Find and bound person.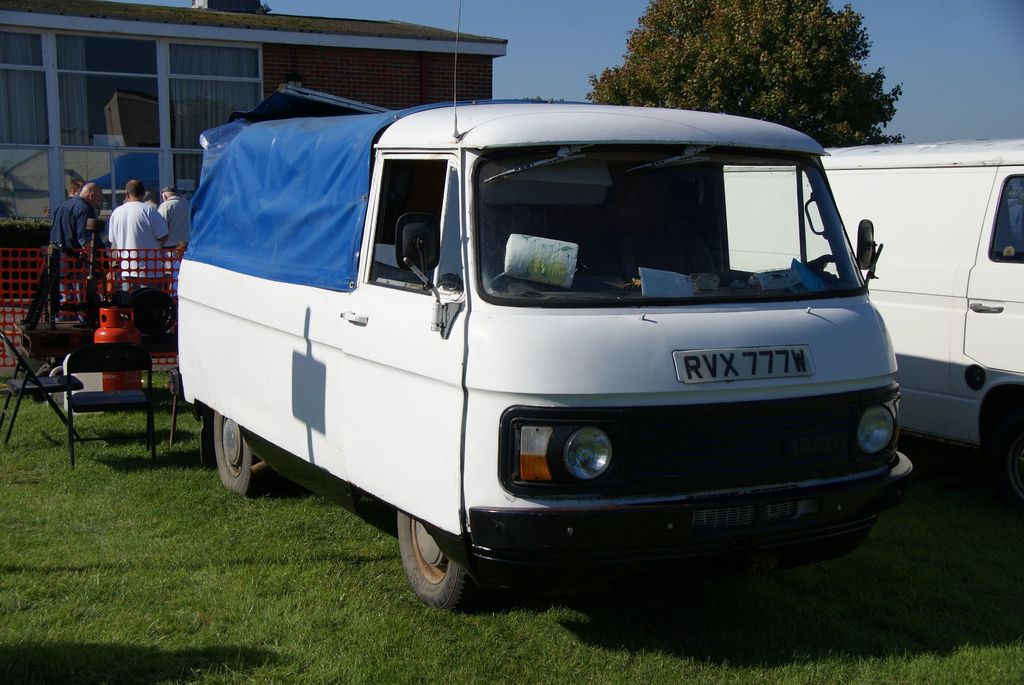
Bound: detection(46, 180, 109, 322).
